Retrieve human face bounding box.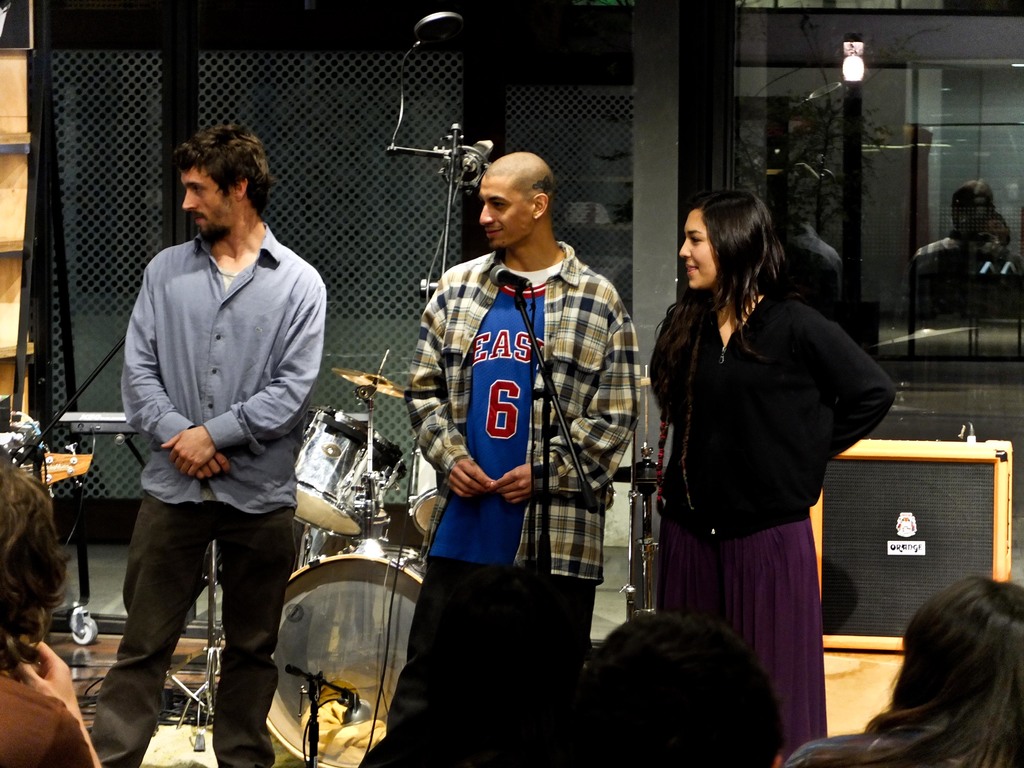
Bounding box: <region>474, 170, 536, 254</region>.
